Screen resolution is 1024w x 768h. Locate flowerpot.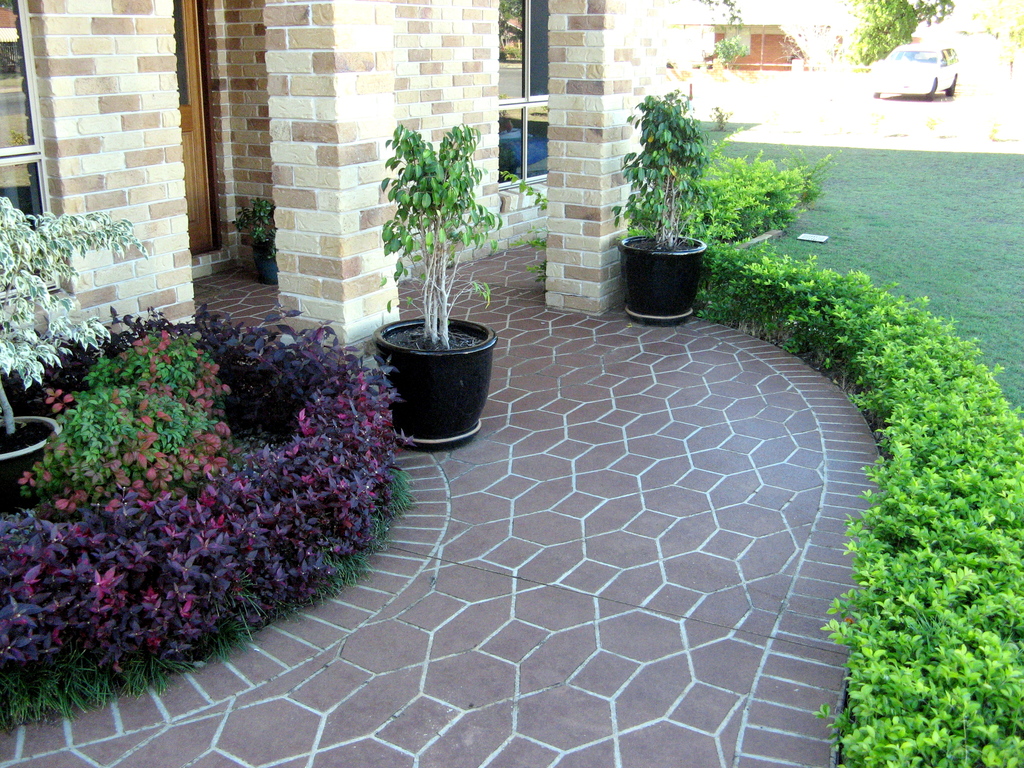
left=616, top=232, right=705, bottom=323.
